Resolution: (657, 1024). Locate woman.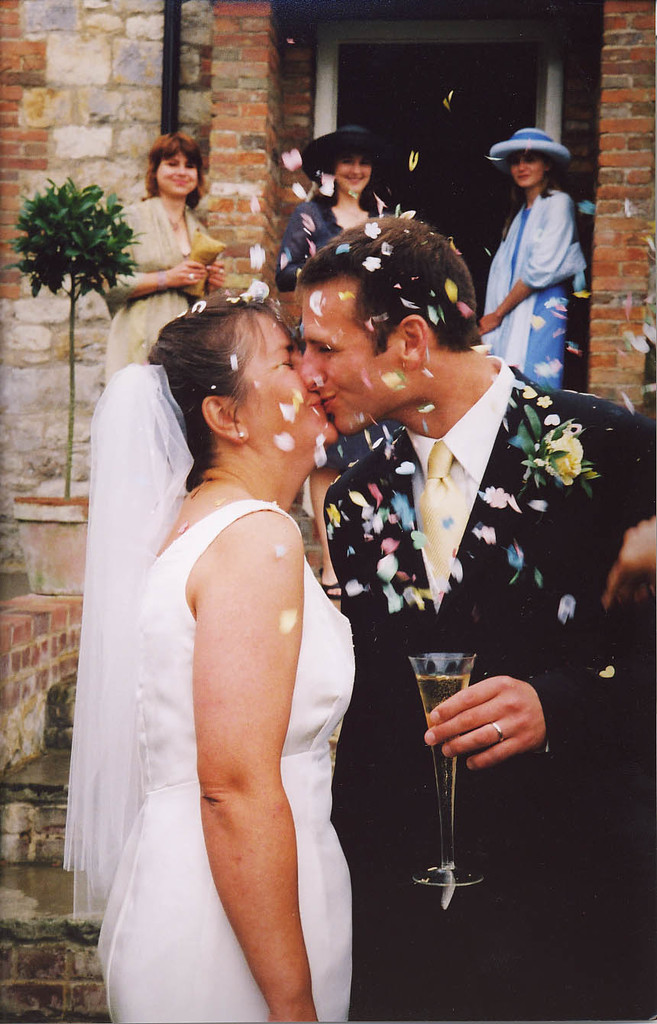
[56, 173, 387, 1023].
